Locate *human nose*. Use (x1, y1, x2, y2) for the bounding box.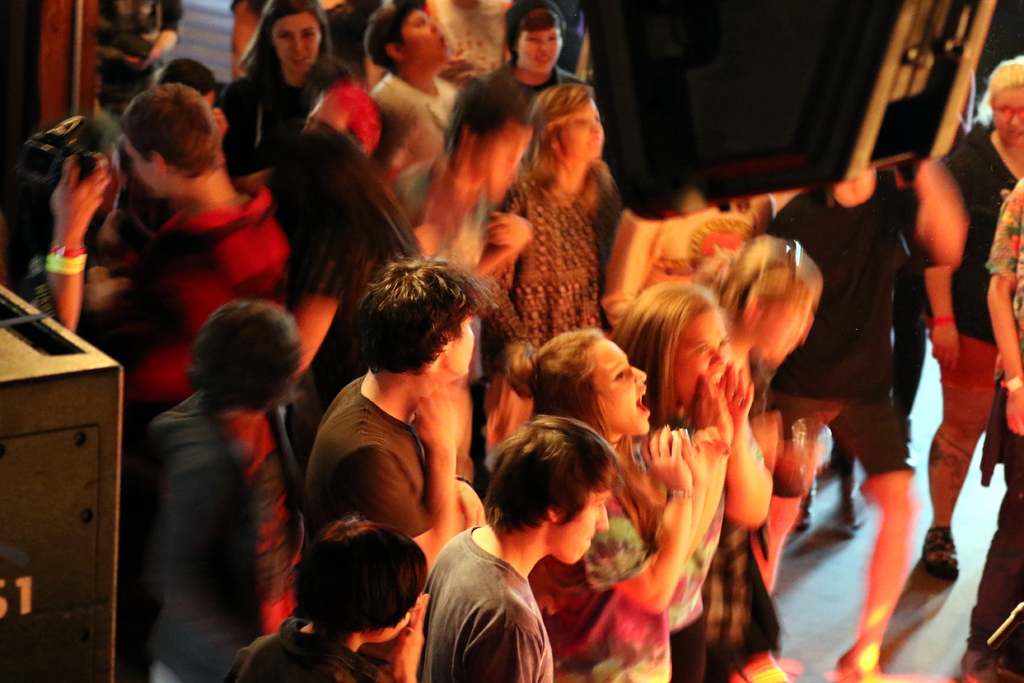
(595, 507, 611, 530).
